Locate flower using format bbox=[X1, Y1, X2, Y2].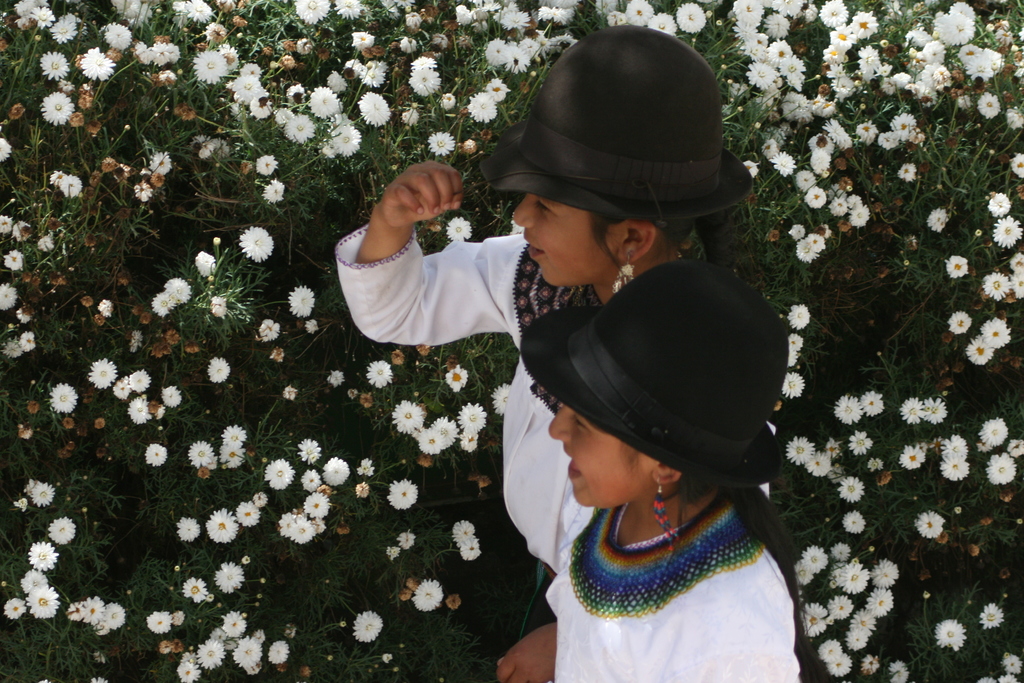
bbox=[388, 477, 419, 510].
